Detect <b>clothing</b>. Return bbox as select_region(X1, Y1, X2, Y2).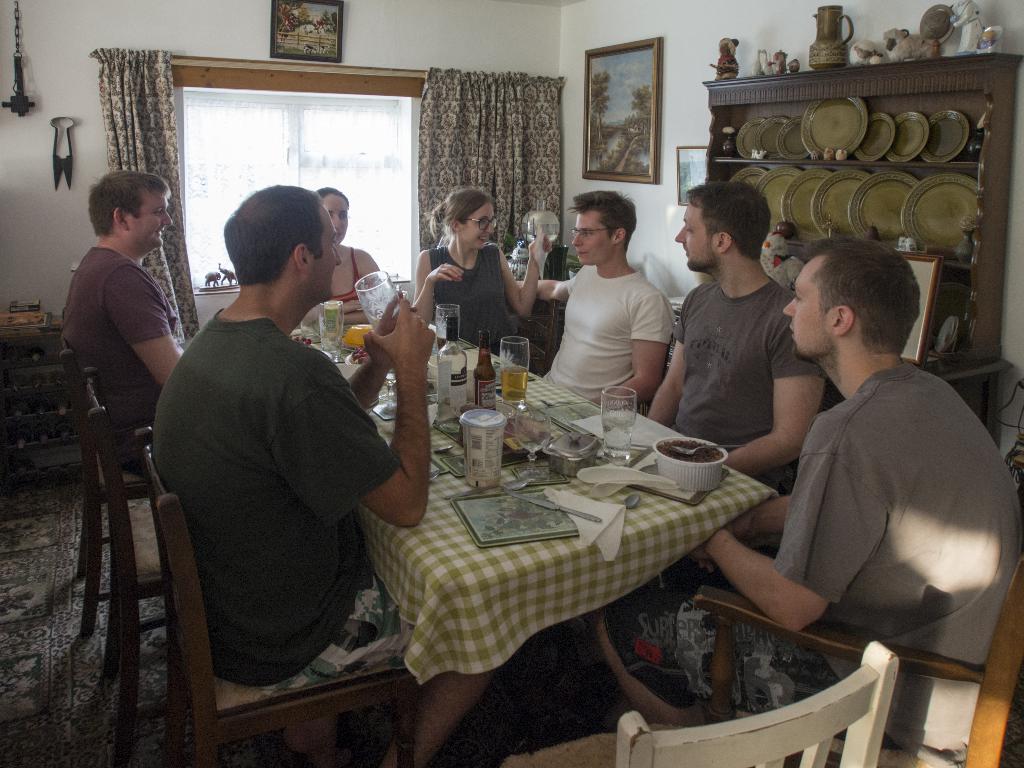
select_region(671, 275, 815, 488).
